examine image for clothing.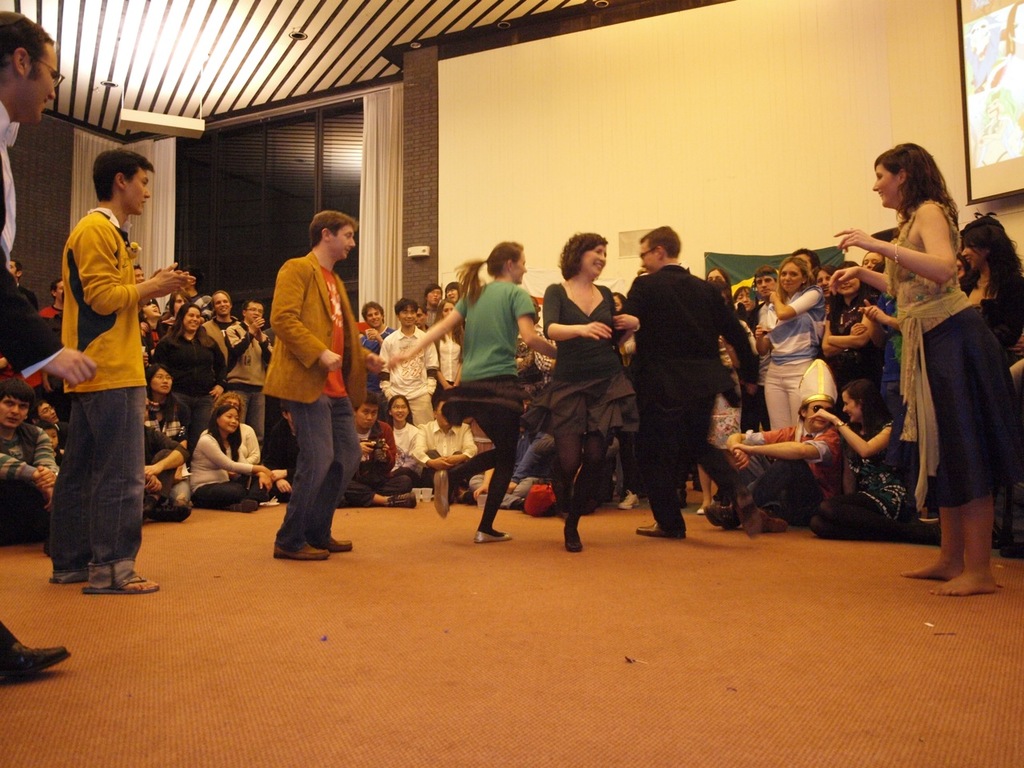
Examination result: bbox=(534, 281, 642, 529).
